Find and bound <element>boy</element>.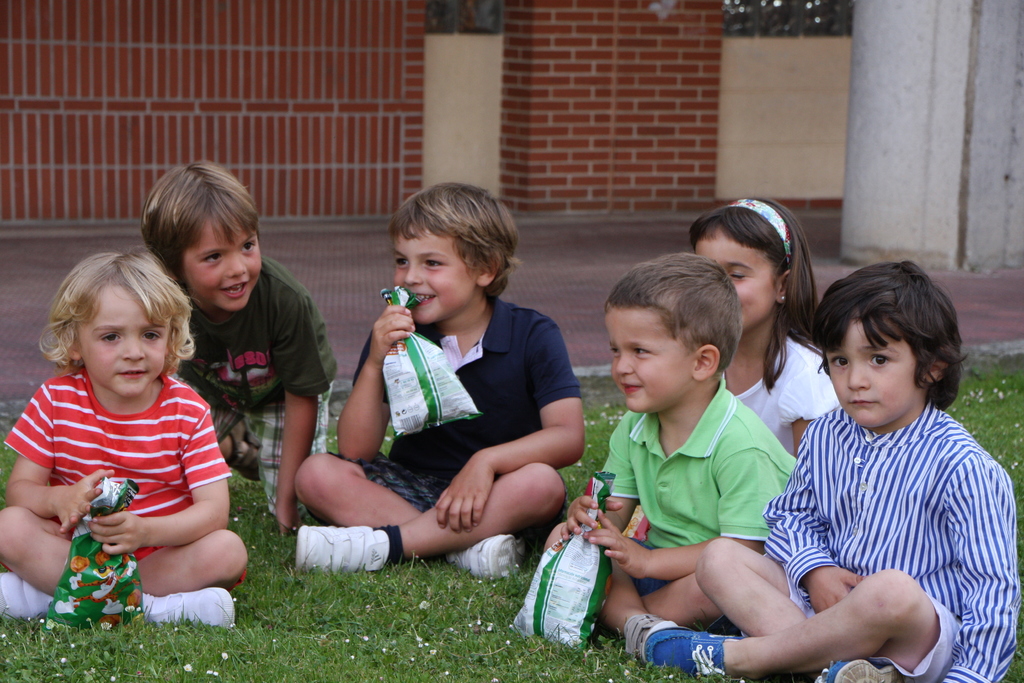
Bound: box=[139, 155, 338, 529].
